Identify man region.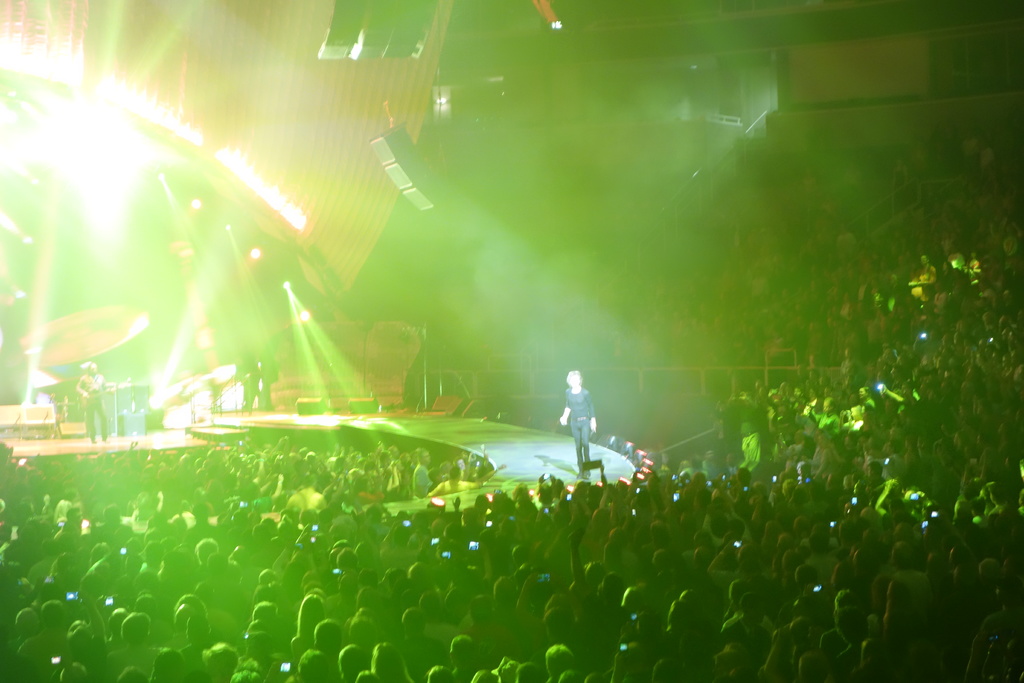
Region: 75 362 111 441.
